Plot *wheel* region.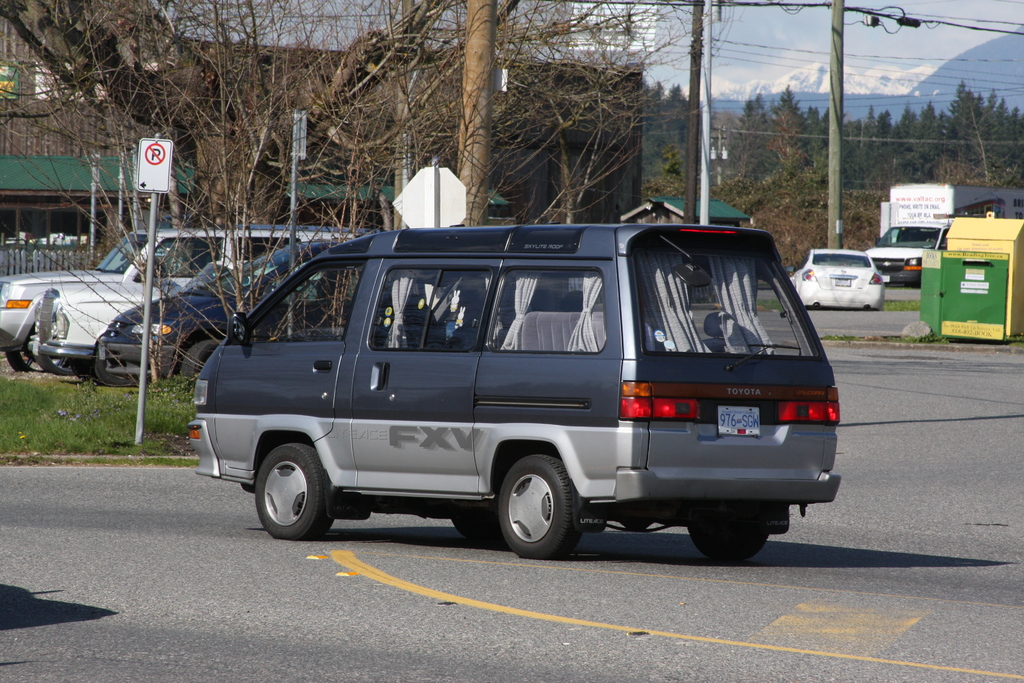
Plotted at rect(503, 456, 582, 562).
